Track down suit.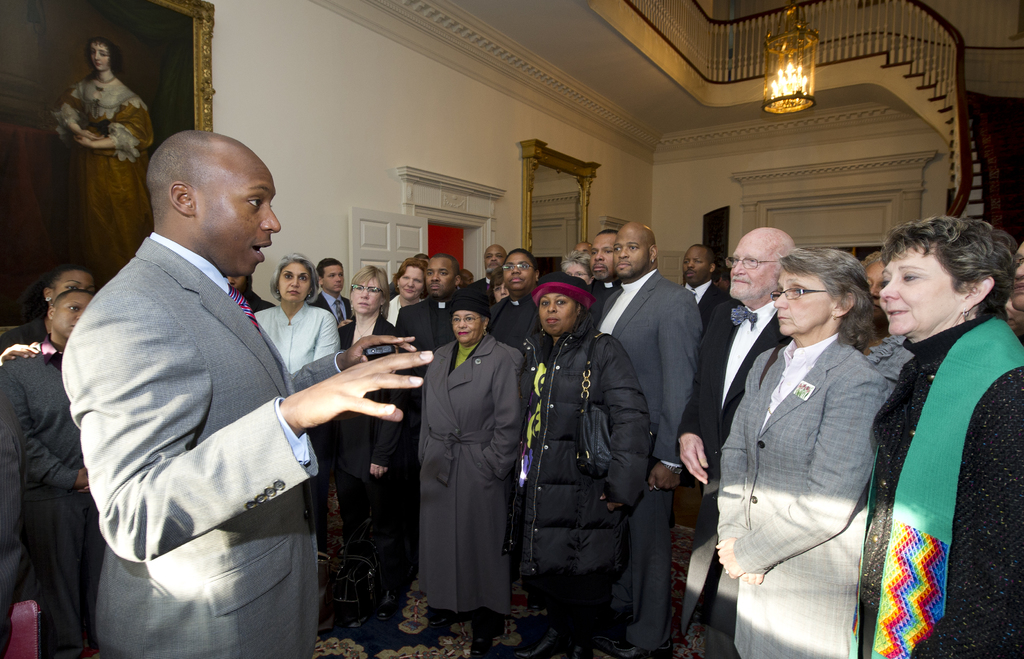
Tracked to left=488, top=298, right=542, bottom=353.
